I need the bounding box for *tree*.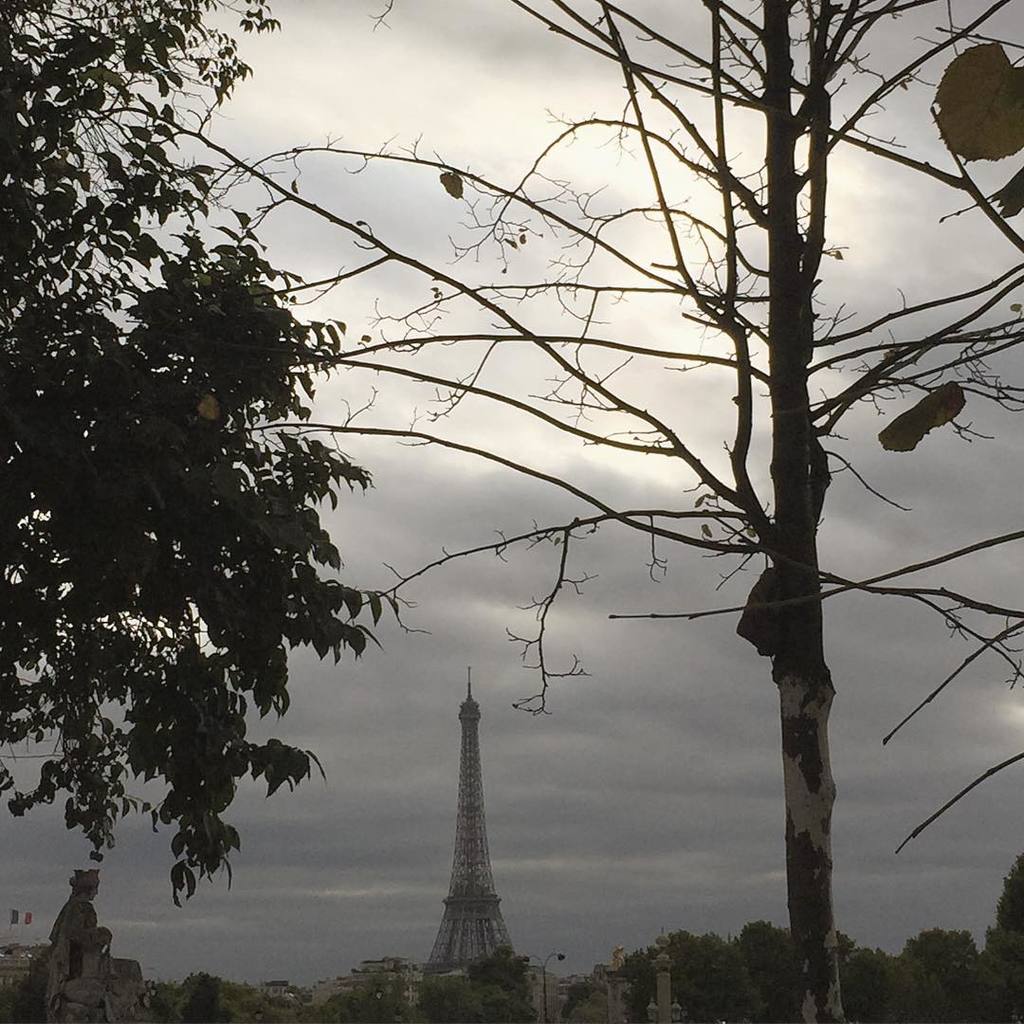
Here it is: {"x1": 320, "y1": 982, "x2": 403, "y2": 1015}.
